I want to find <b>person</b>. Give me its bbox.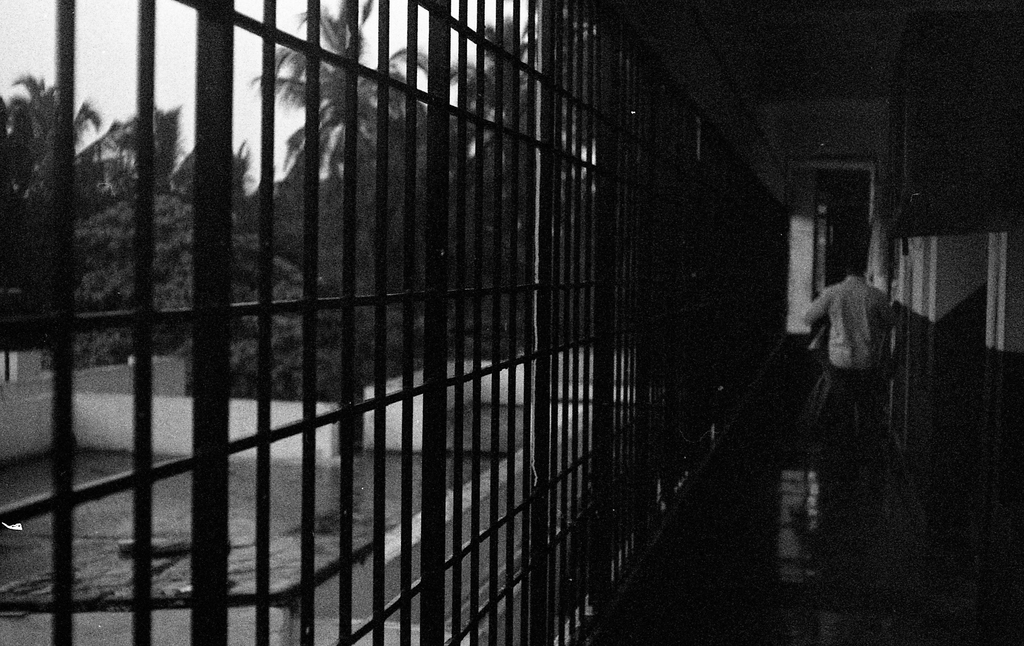
rect(797, 253, 889, 427).
